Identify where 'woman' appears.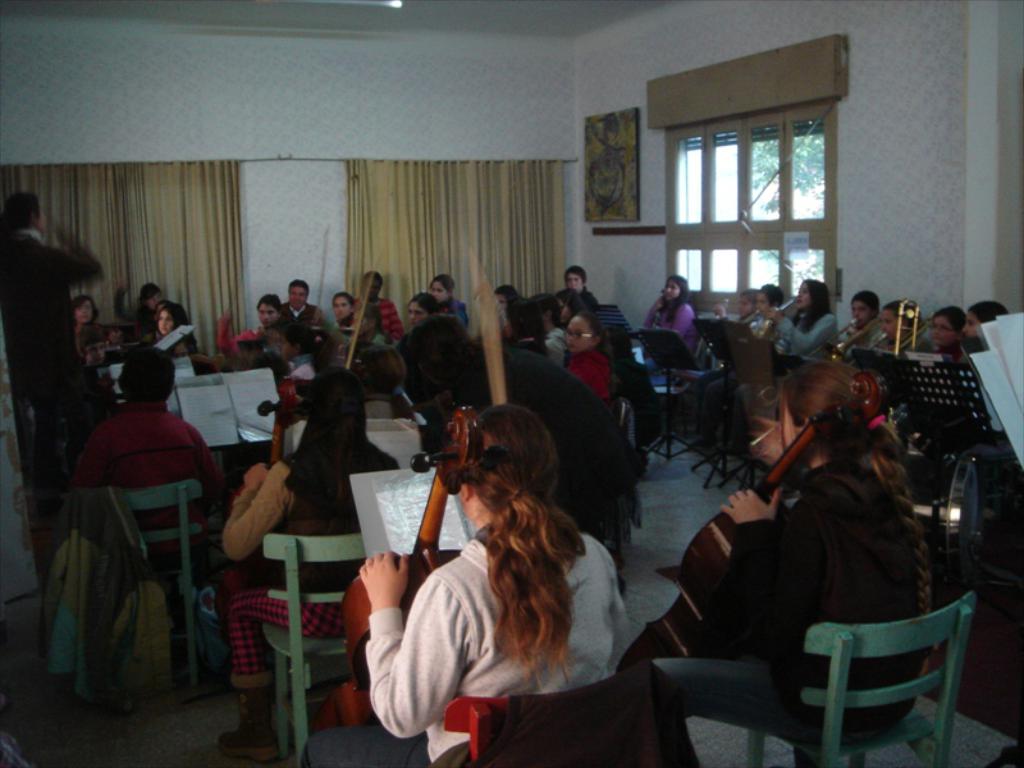
Appears at box=[755, 265, 846, 366].
